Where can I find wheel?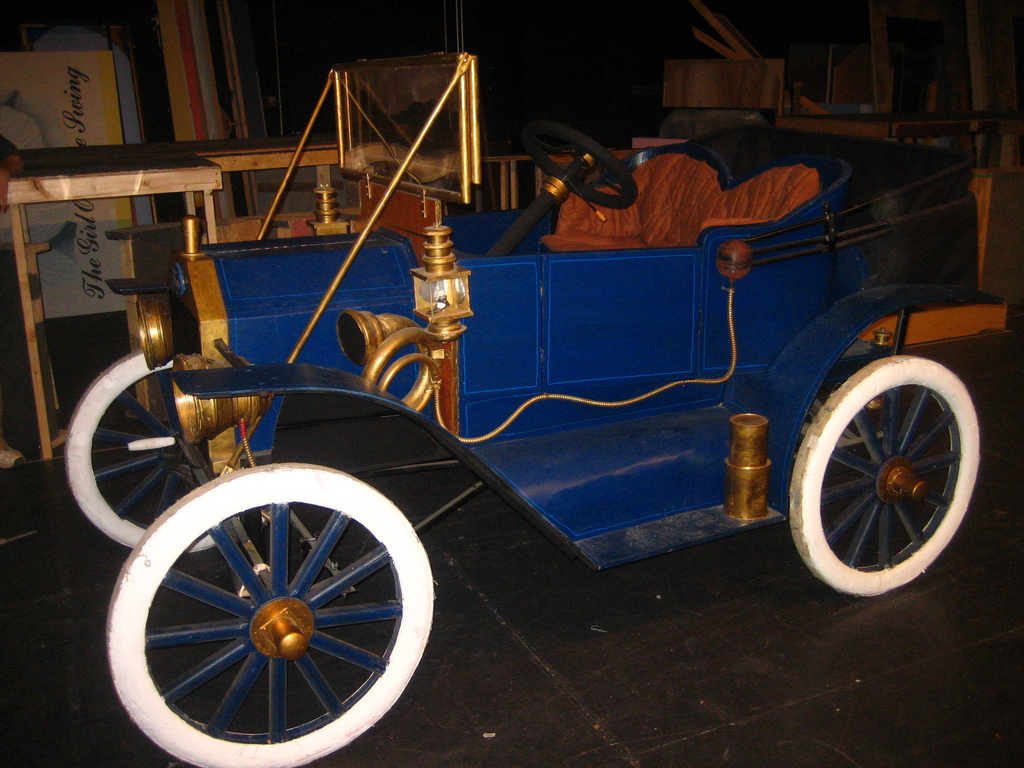
You can find it at bbox=[60, 349, 218, 558].
